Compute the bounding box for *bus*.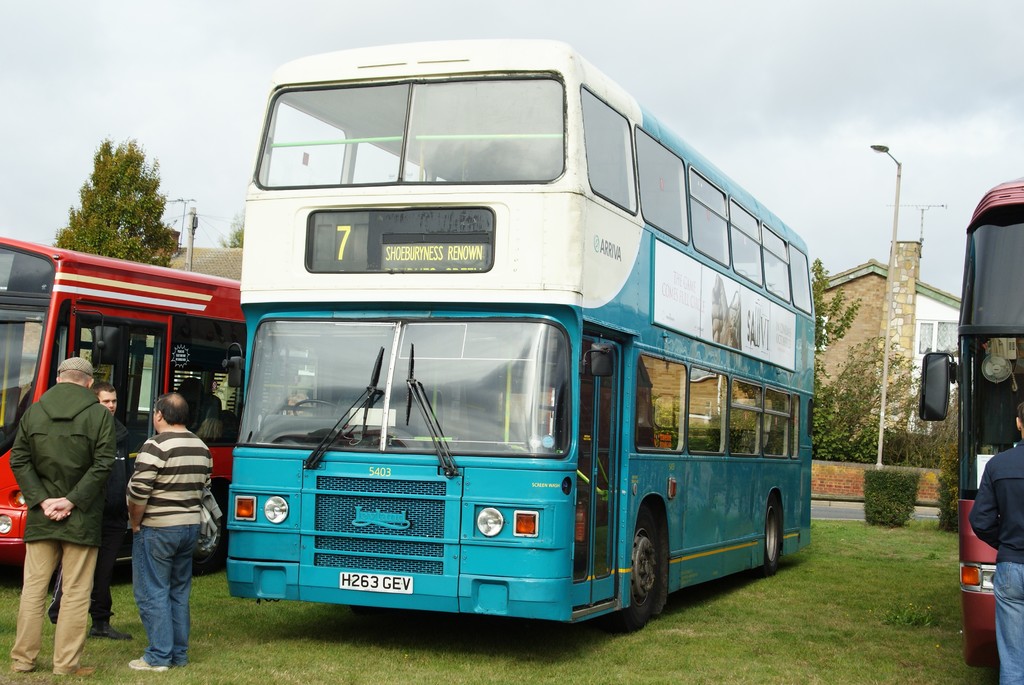
l=228, t=38, r=815, b=632.
